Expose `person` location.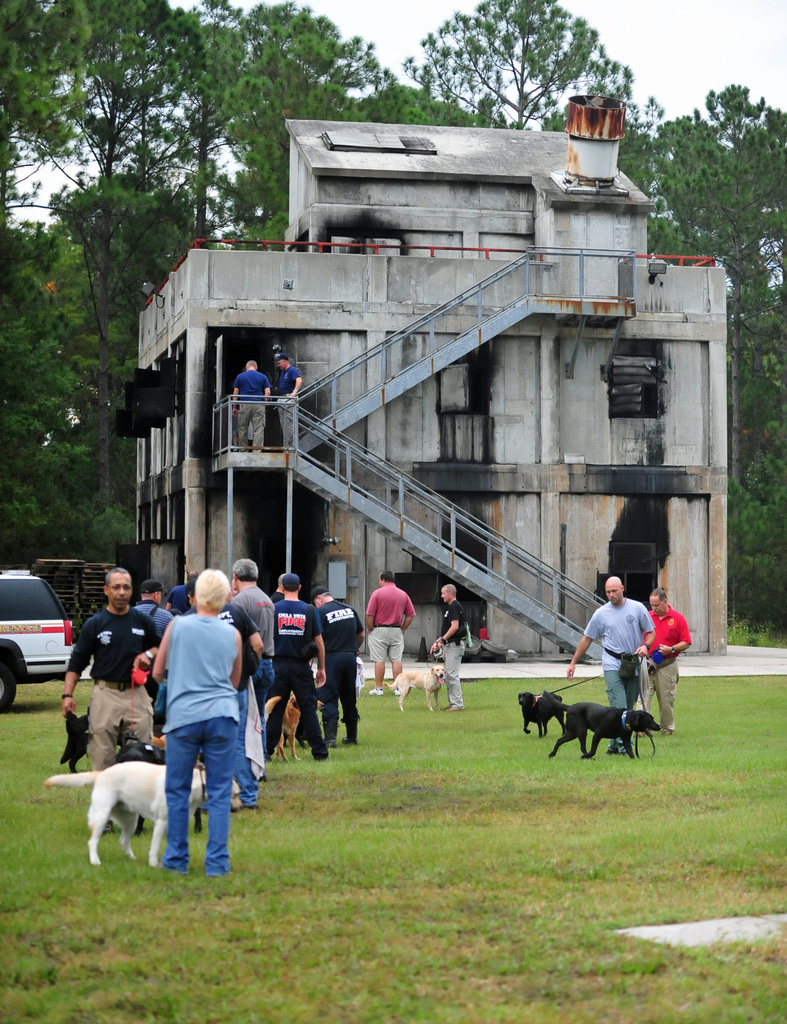
Exposed at 369, 573, 407, 694.
